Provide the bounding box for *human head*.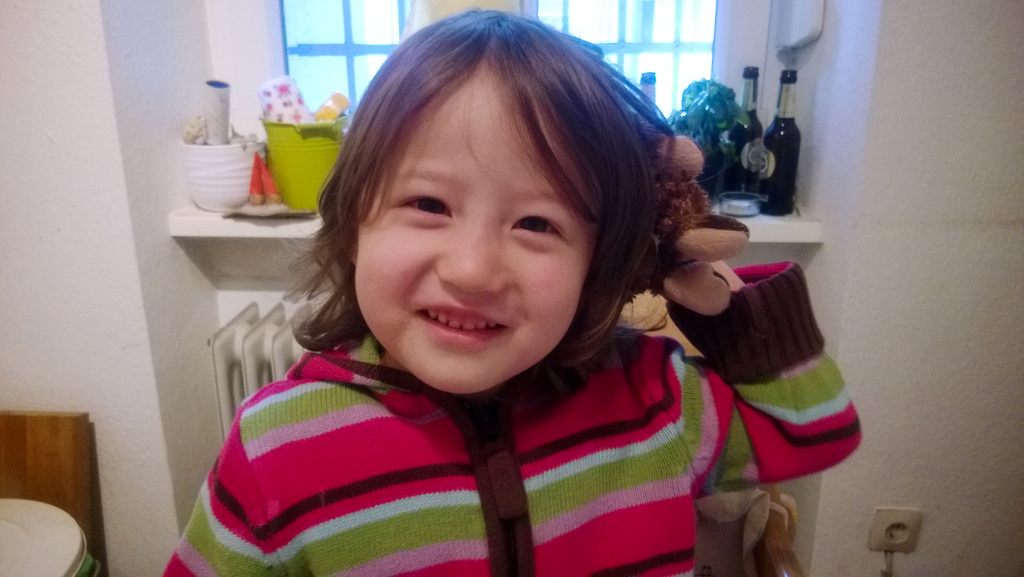
(x1=273, y1=38, x2=563, y2=353).
